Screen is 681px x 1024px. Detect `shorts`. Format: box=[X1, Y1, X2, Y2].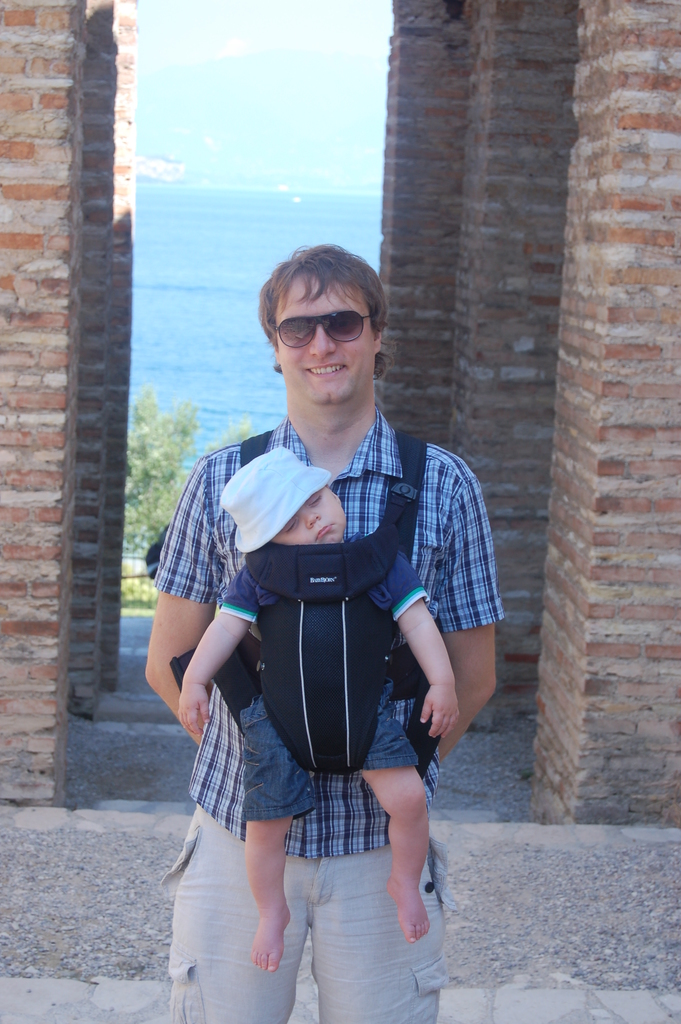
box=[235, 679, 418, 824].
